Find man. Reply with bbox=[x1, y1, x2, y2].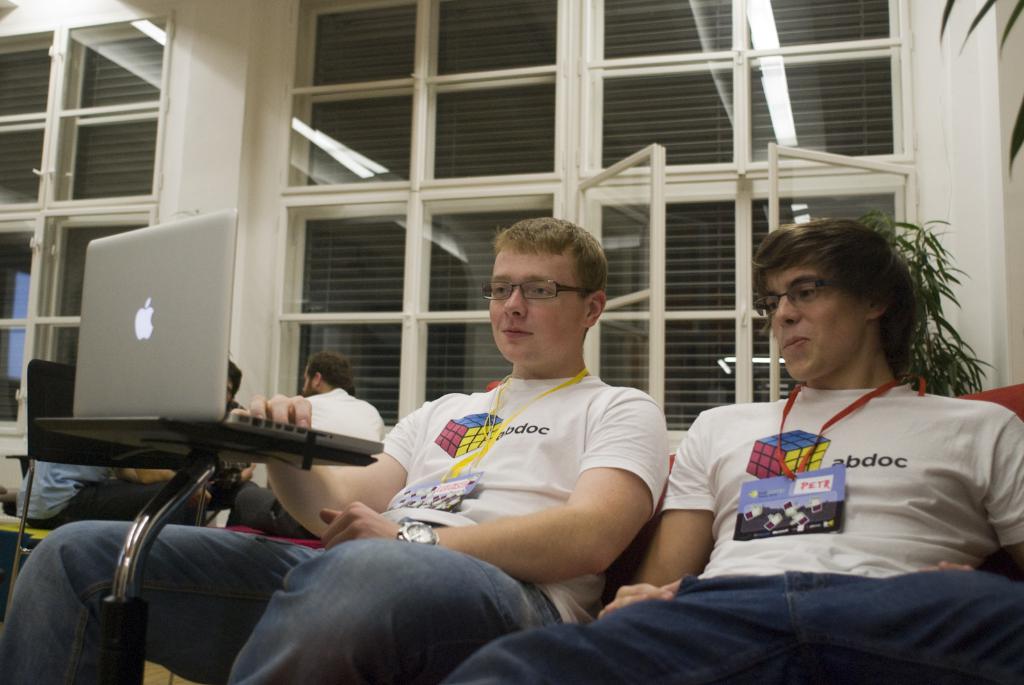
bbox=[438, 211, 1023, 684].
